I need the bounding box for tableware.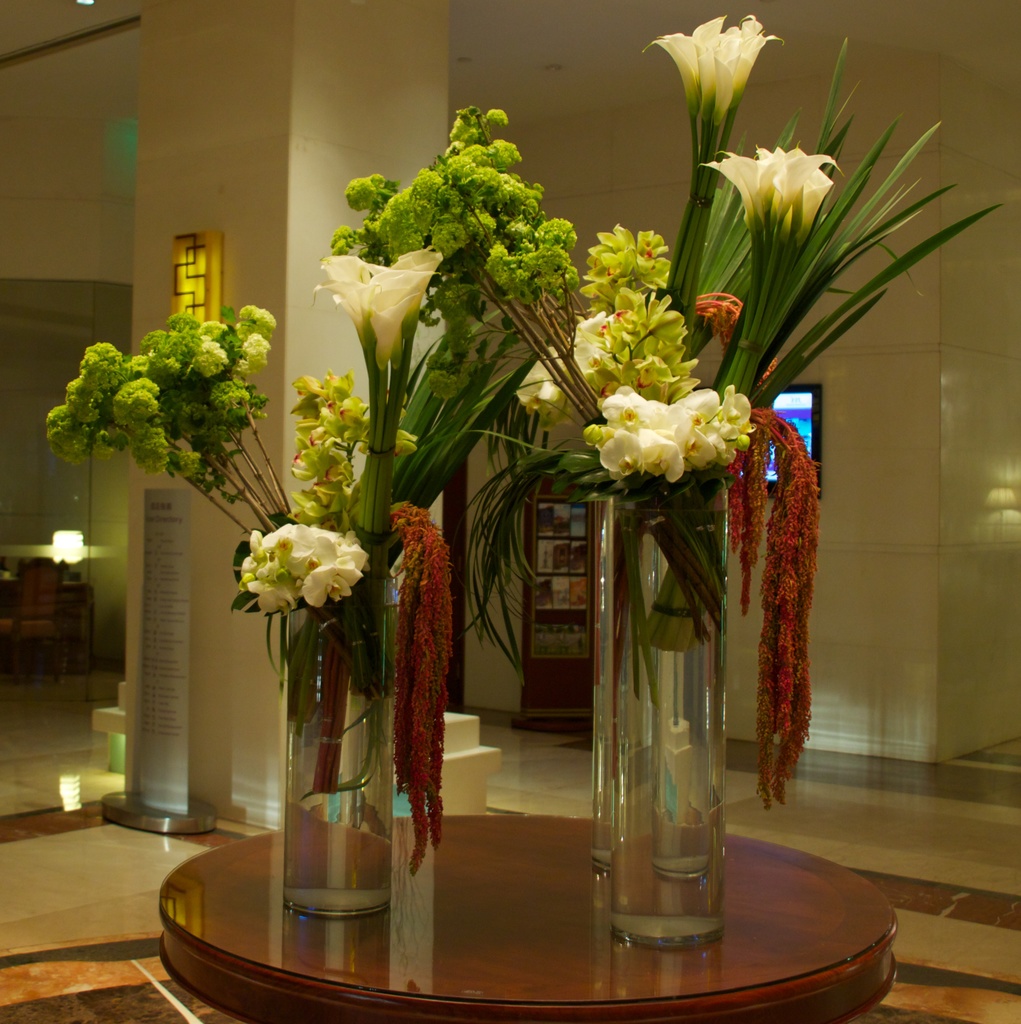
Here it is: l=585, t=498, r=632, b=876.
